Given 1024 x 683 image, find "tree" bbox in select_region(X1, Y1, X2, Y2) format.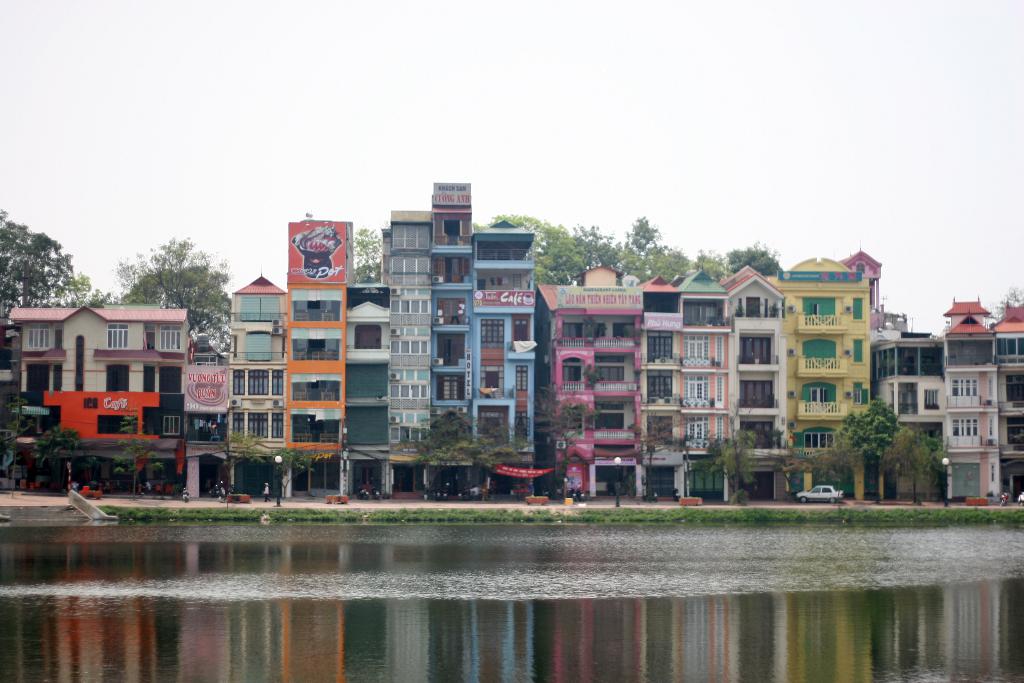
select_region(986, 290, 1023, 334).
